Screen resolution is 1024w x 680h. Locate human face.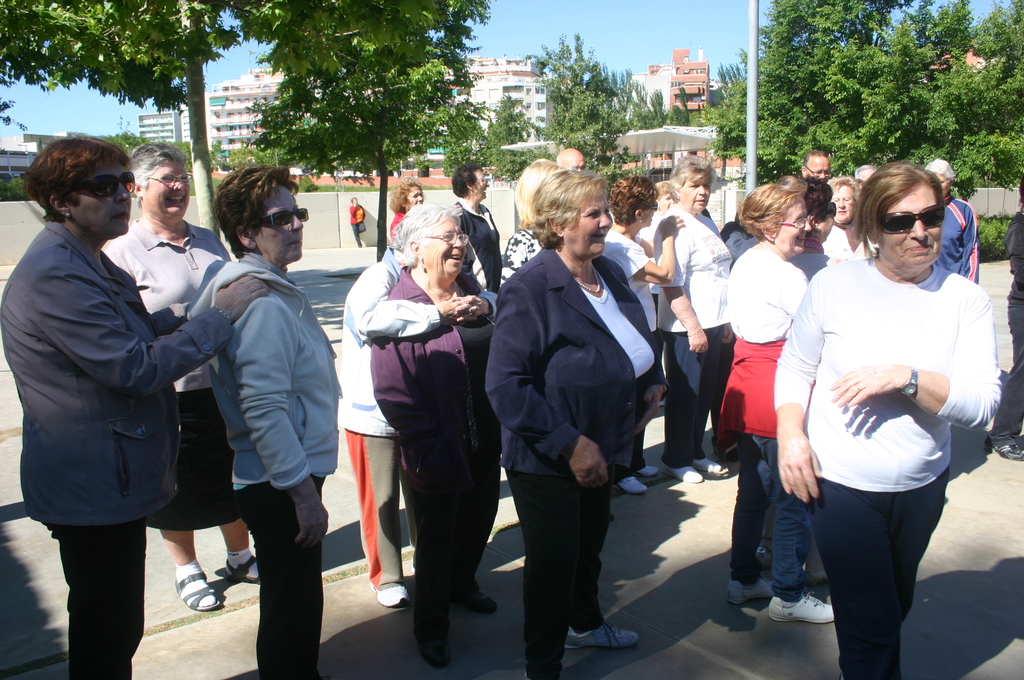
(x1=805, y1=159, x2=829, y2=183).
